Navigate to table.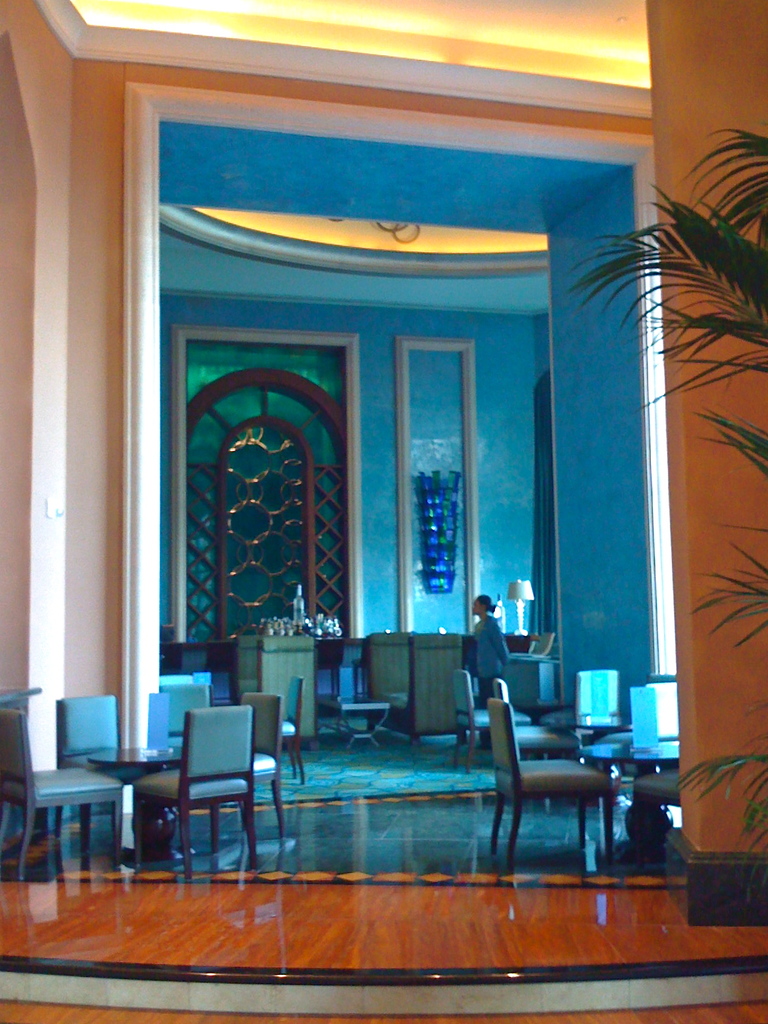
Navigation target: x1=581 y1=738 x2=685 y2=848.
